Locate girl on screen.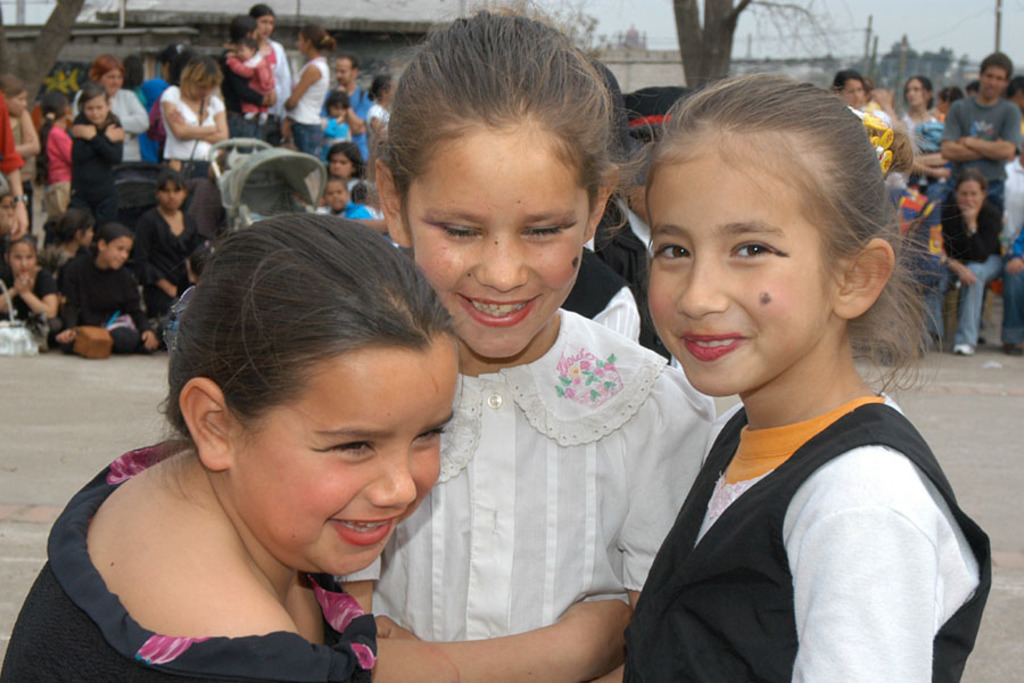
On screen at crop(0, 209, 465, 682).
